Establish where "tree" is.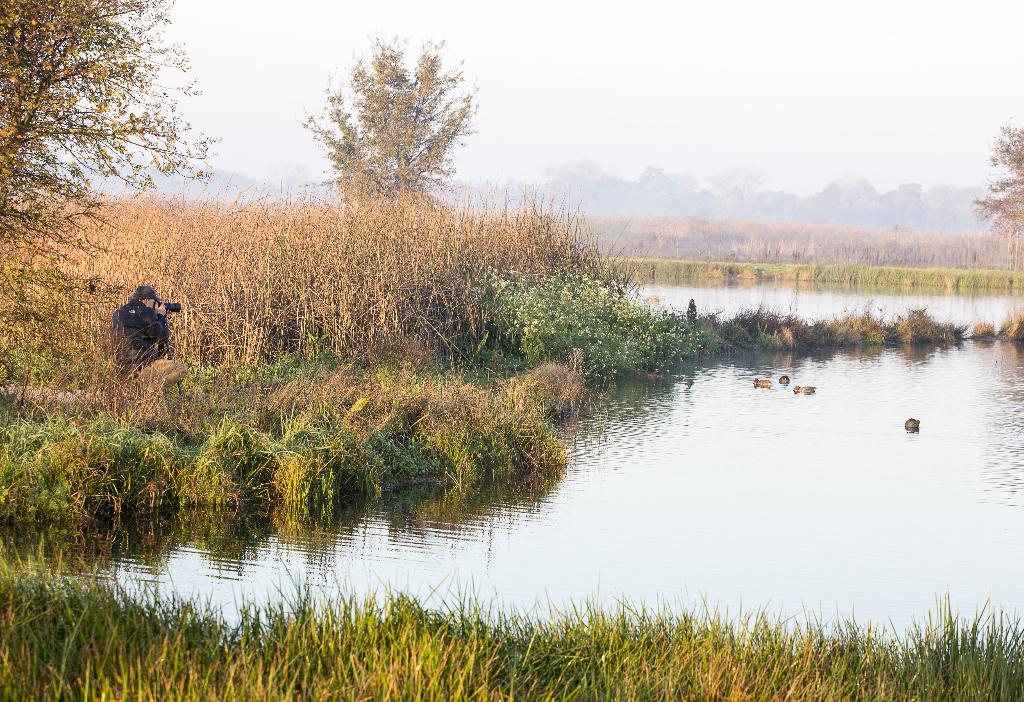
Established at x1=954 y1=184 x2=997 y2=219.
